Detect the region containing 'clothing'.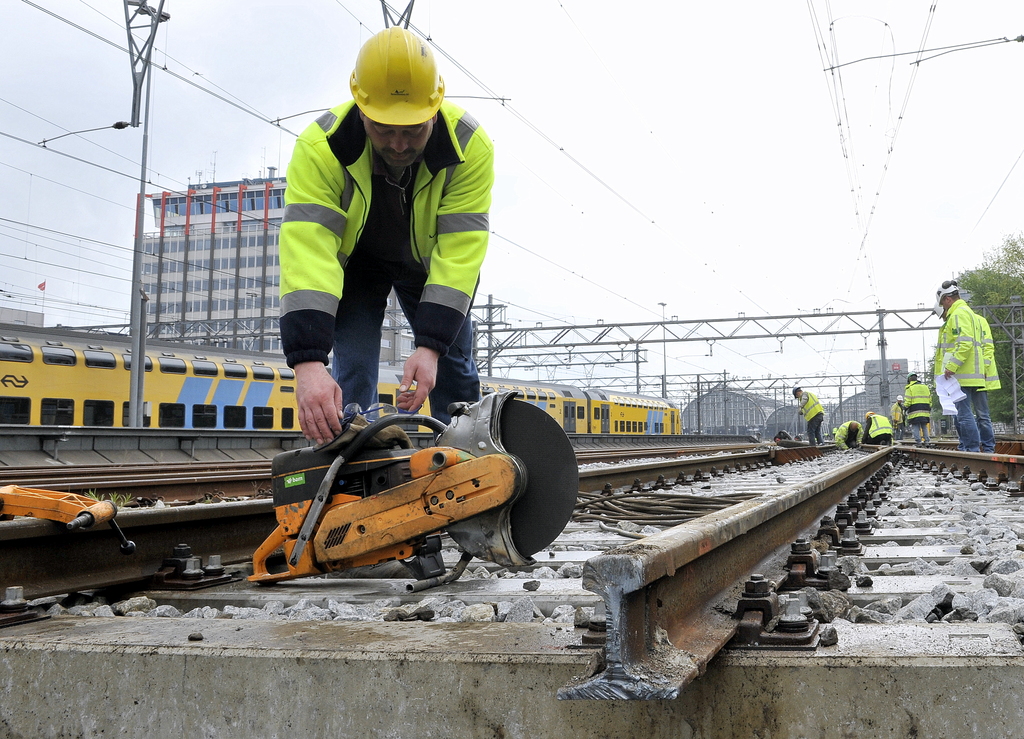
bbox=(275, 101, 495, 364).
